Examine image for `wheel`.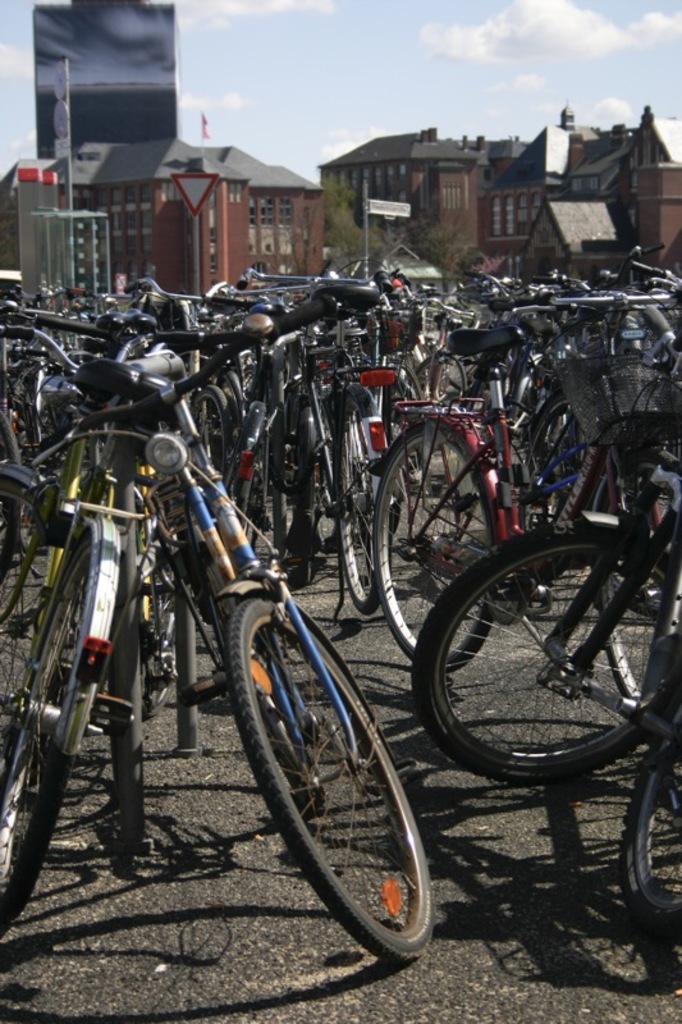
Examination result: (430,521,649,788).
